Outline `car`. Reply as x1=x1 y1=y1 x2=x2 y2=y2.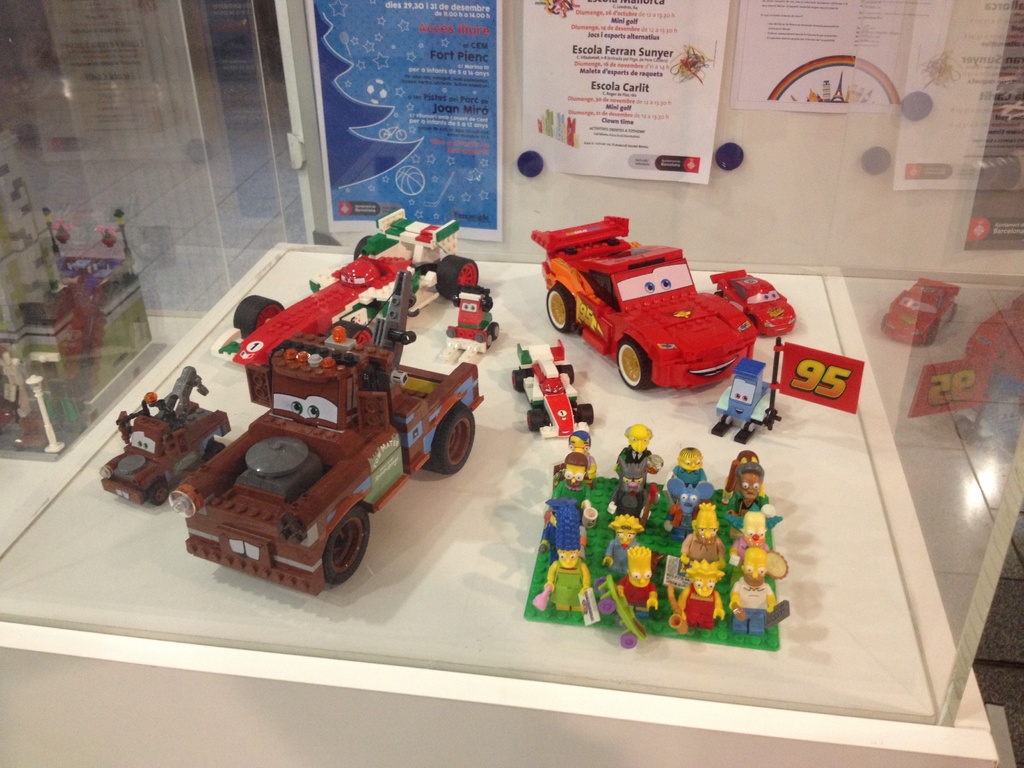
x1=711 y1=270 x2=797 y2=342.
